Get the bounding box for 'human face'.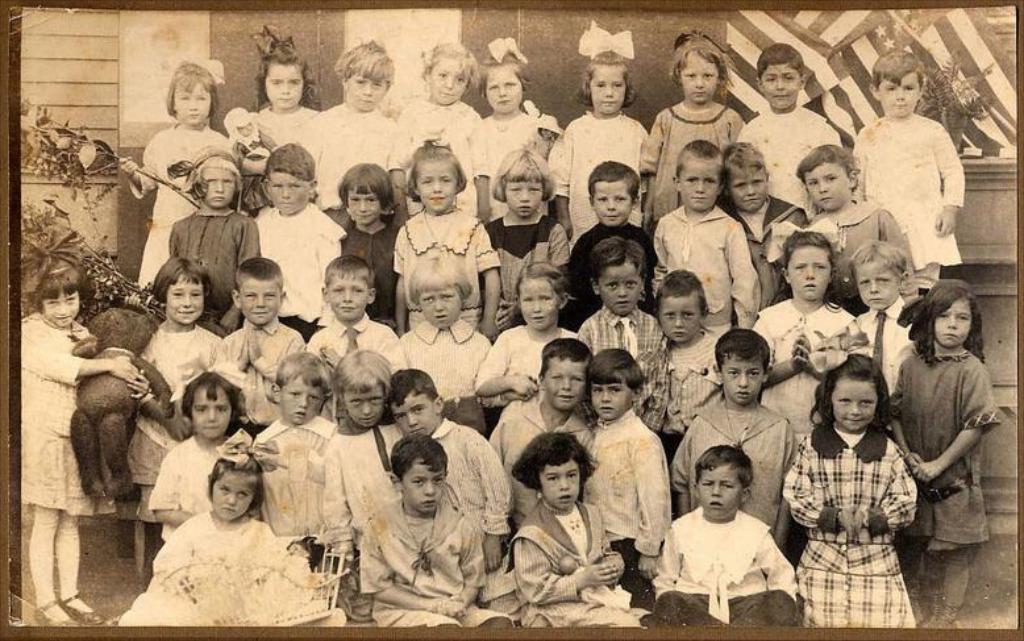
region(342, 71, 392, 105).
